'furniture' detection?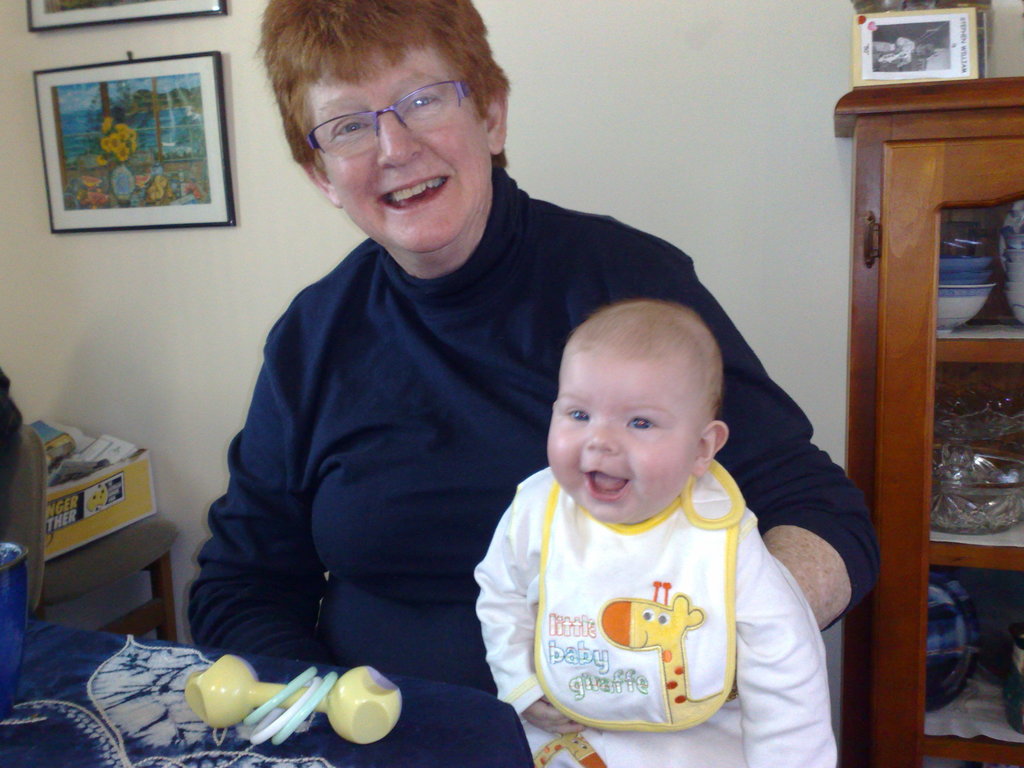
(0, 421, 51, 621)
